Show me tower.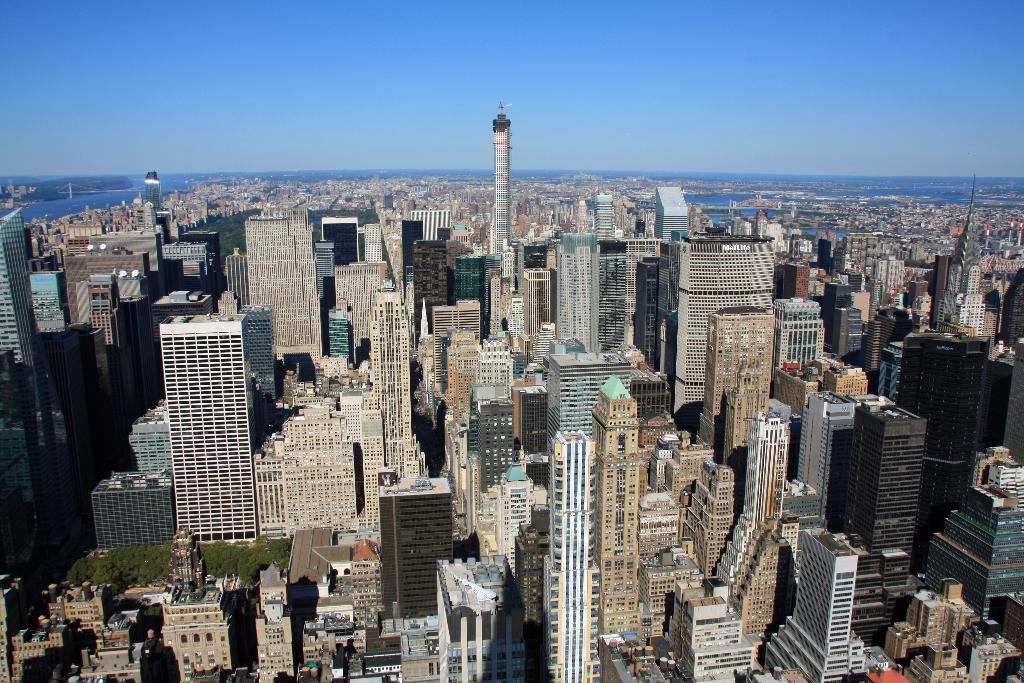
tower is here: crop(540, 432, 601, 680).
